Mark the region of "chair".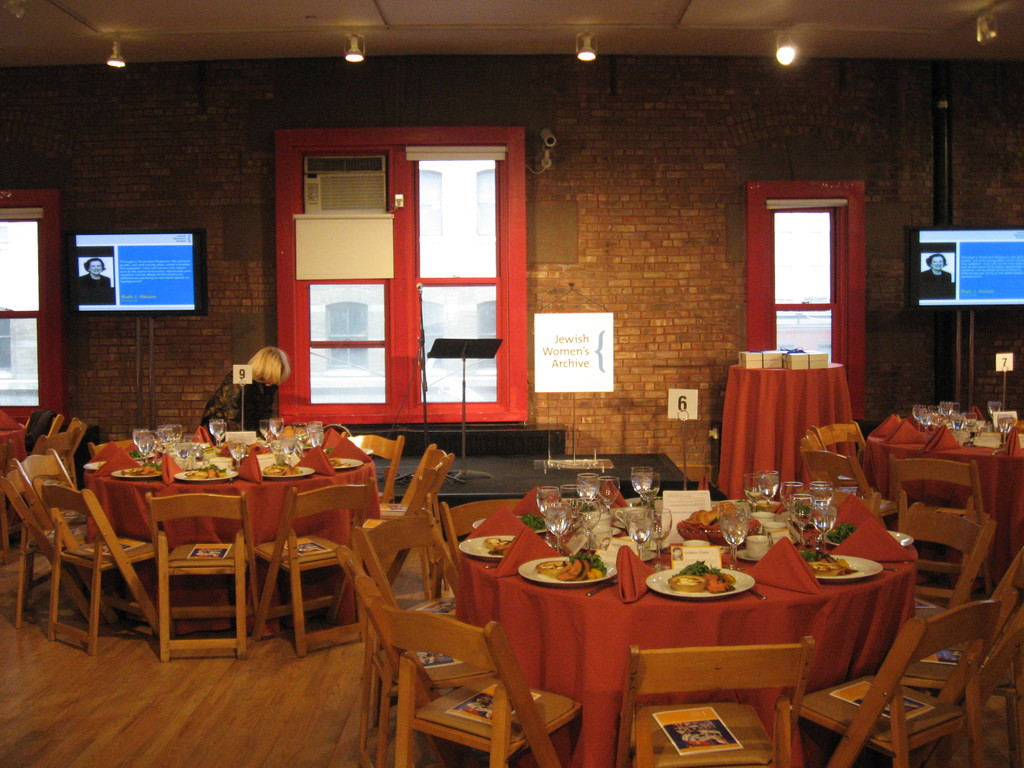
Region: (x1=149, y1=492, x2=246, y2=657).
